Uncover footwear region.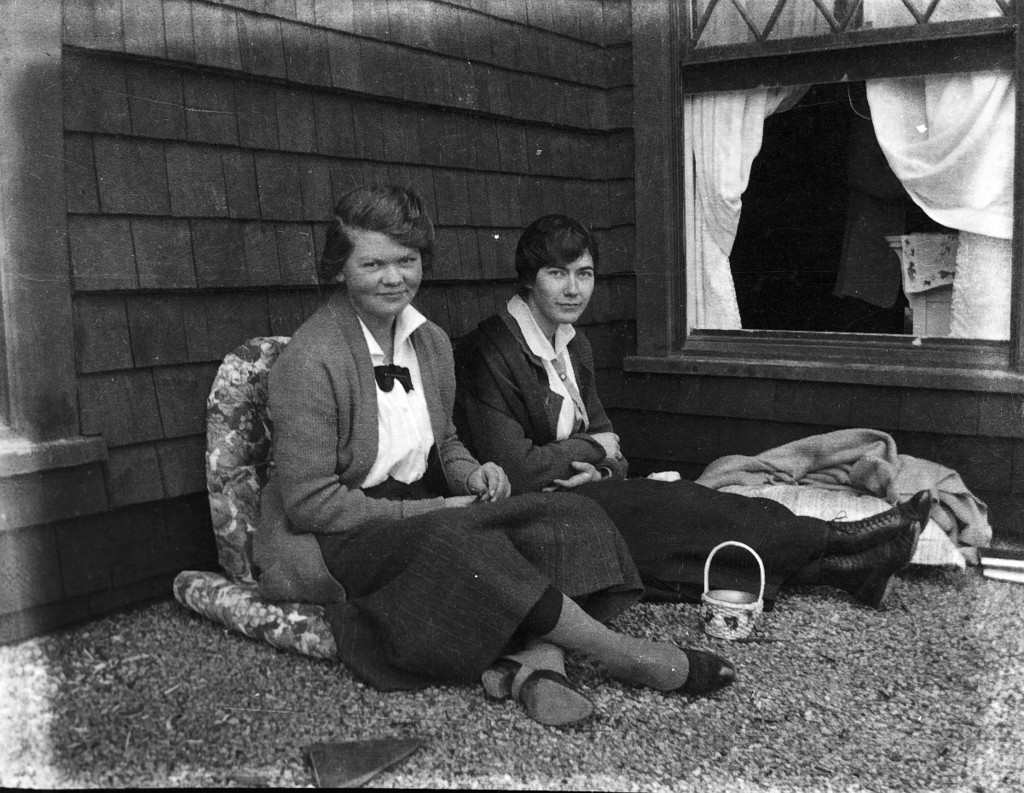
Uncovered: {"x1": 484, "y1": 659, "x2": 593, "y2": 728}.
